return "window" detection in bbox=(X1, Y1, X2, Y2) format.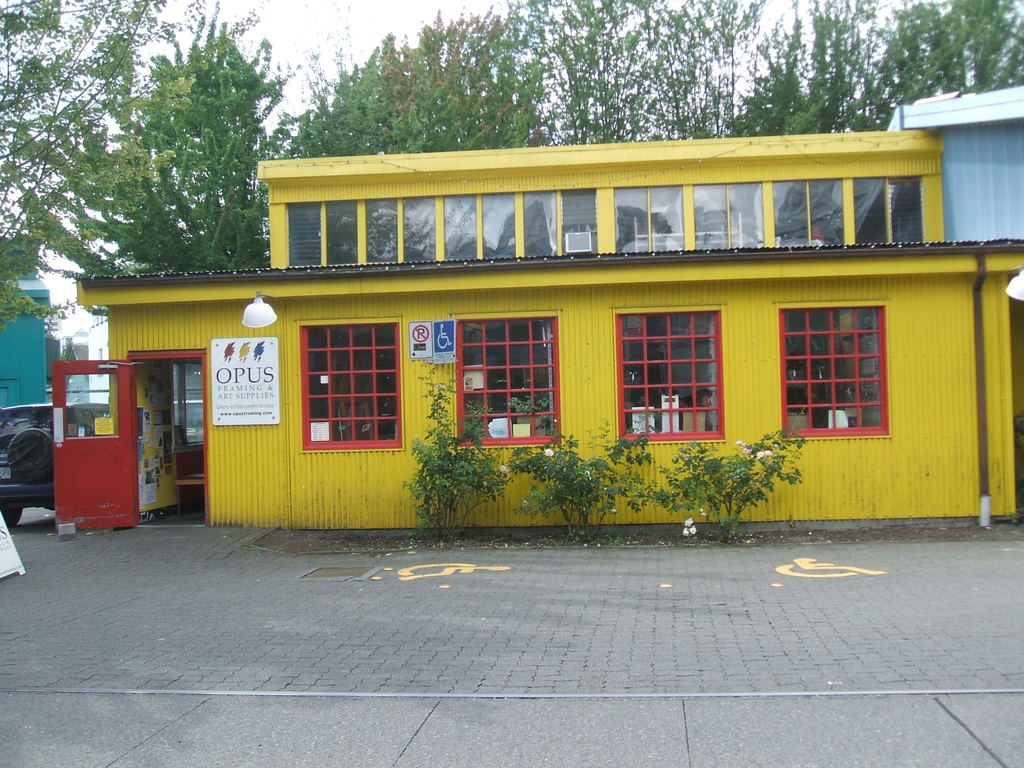
bbox=(616, 186, 684, 256).
